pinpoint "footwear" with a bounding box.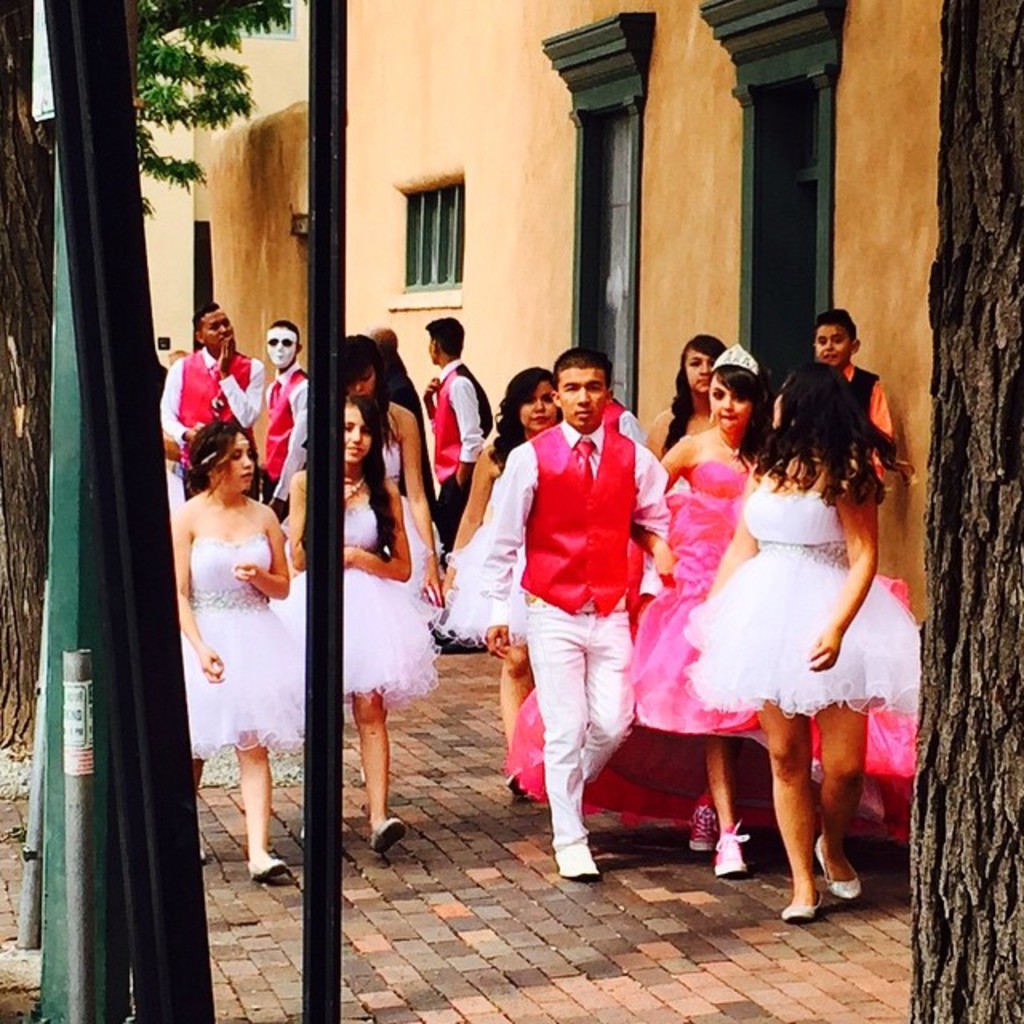
BBox(706, 822, 758, 885).
